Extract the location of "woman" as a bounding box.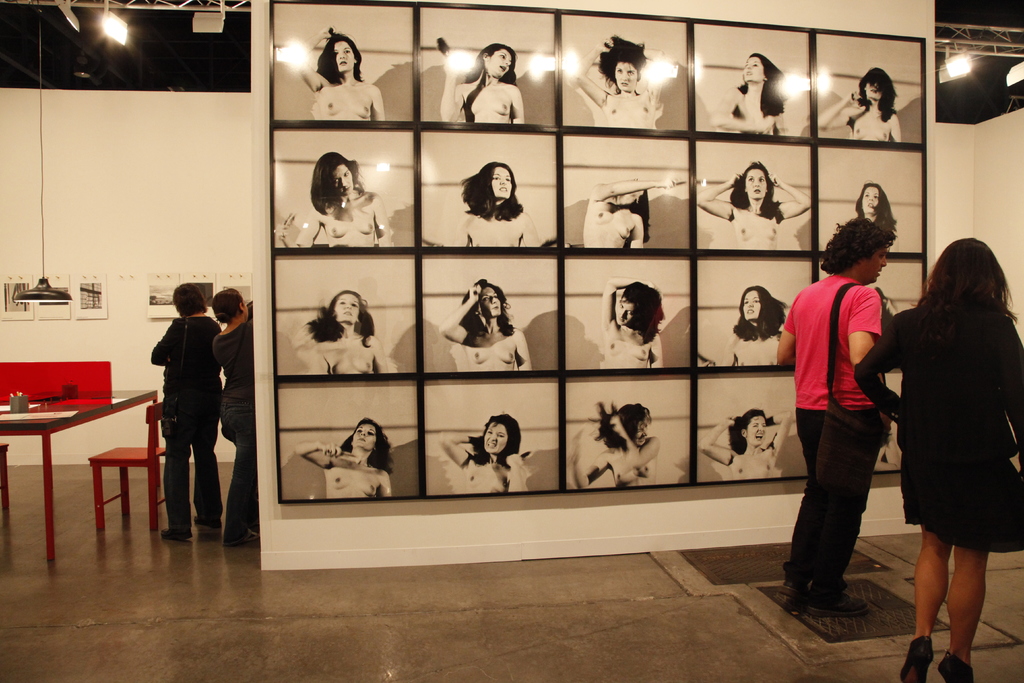
bbox=[578, 176, 669, 252].
